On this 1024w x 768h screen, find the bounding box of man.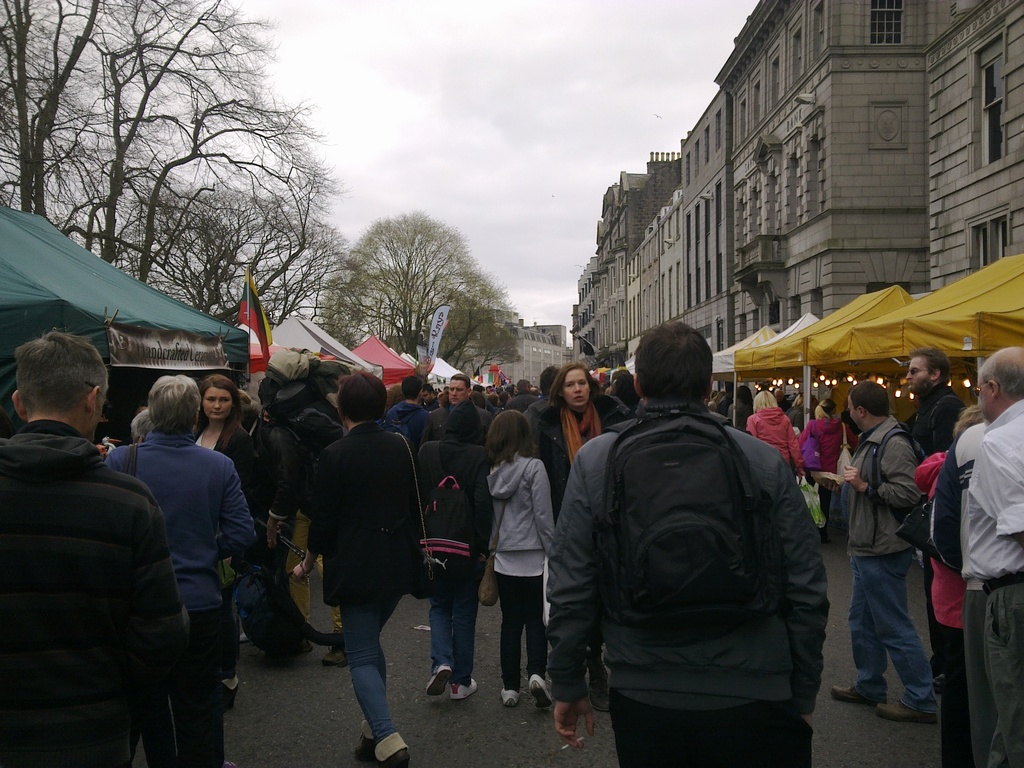
Bounding box: region(833, 378, 932, 722).
